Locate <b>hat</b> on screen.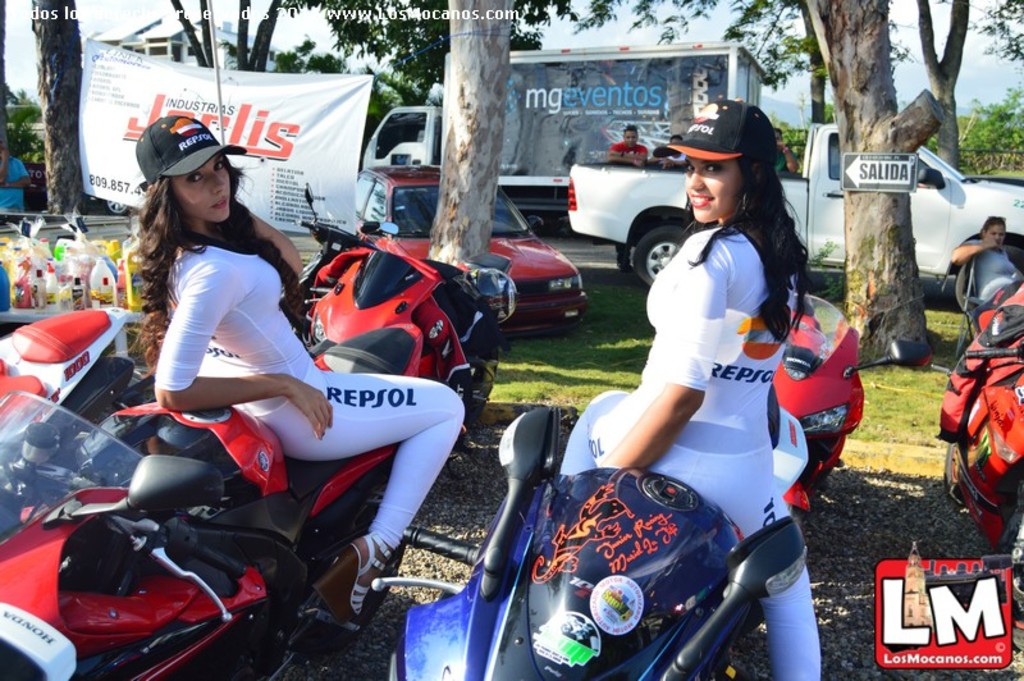
On screen at 666 101 781 161.
